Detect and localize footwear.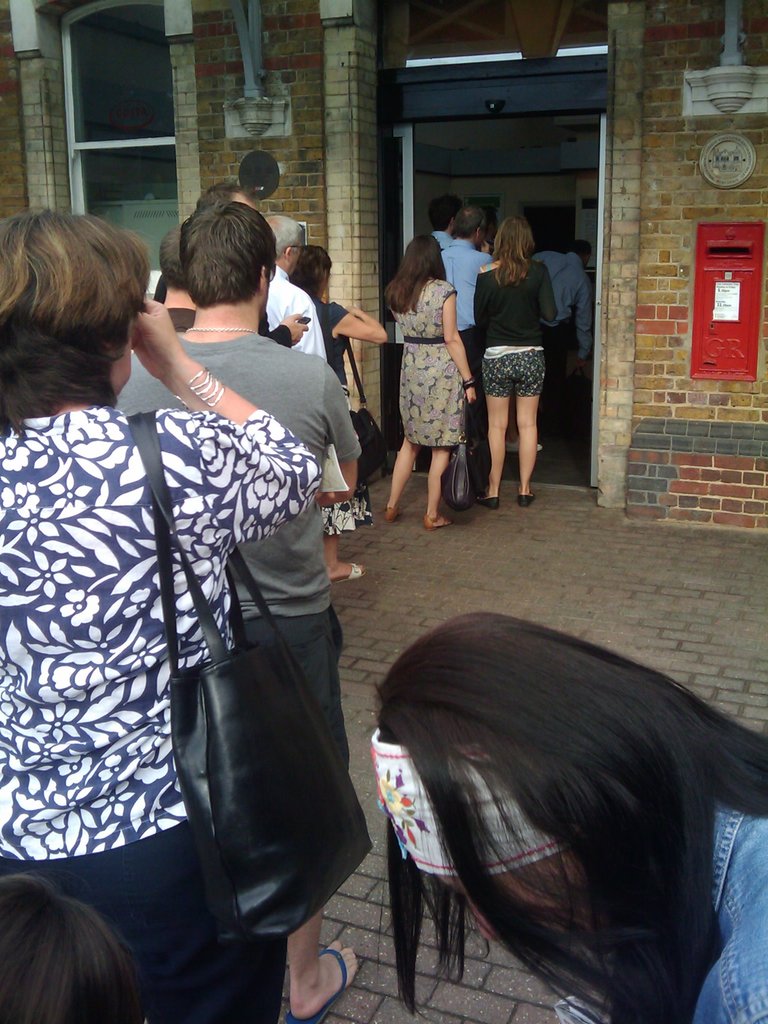
Localized at bbox(422, 511, 455, 531).
